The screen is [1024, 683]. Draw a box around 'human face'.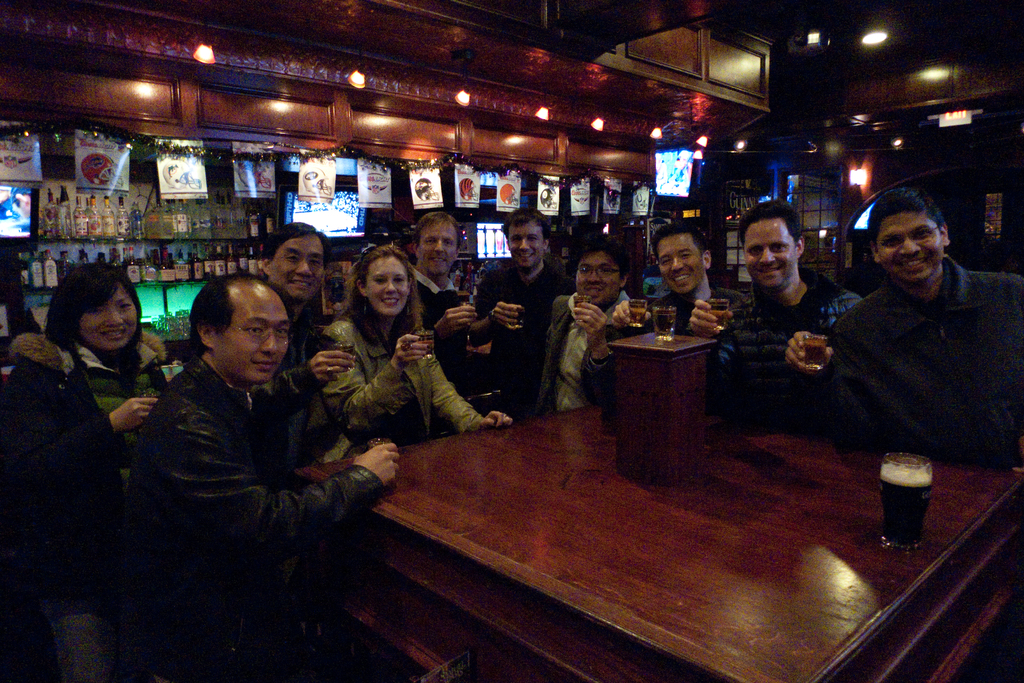
detection(365, 255, 409, 315).
